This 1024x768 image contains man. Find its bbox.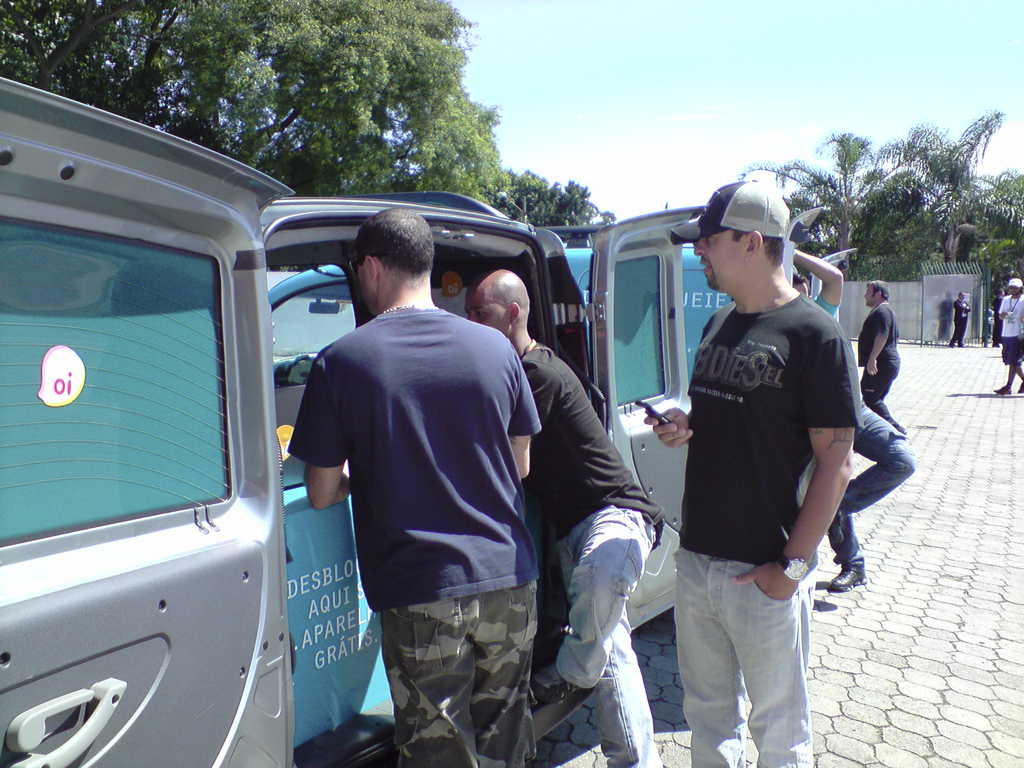
284:228:554:748.
